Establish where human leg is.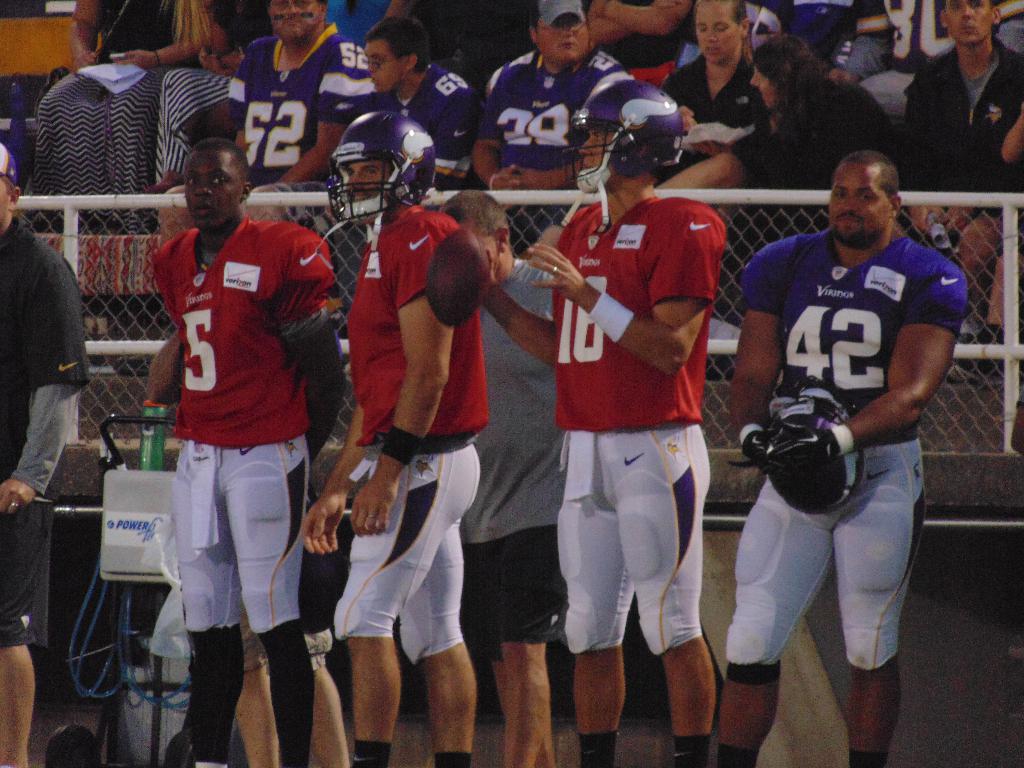
Established at [left=216, top=436, right=321, bottom=767].
